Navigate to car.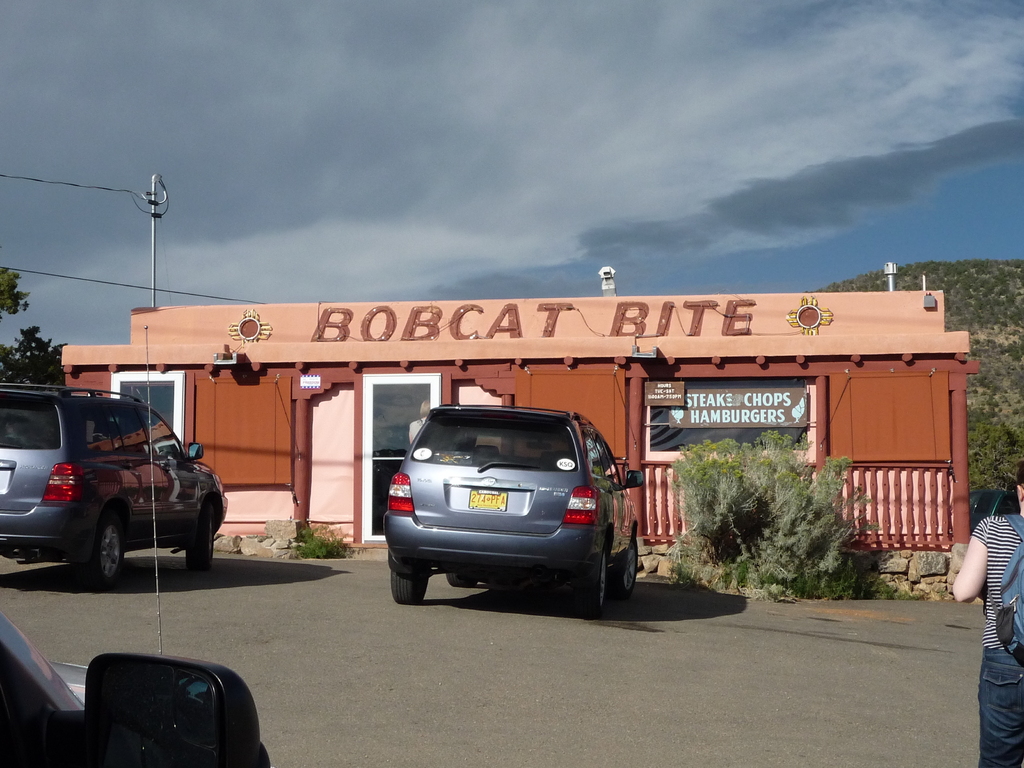
Navigation target: {"x1": 0, "y1": 326, "x2": 275, "y2": 767}.
